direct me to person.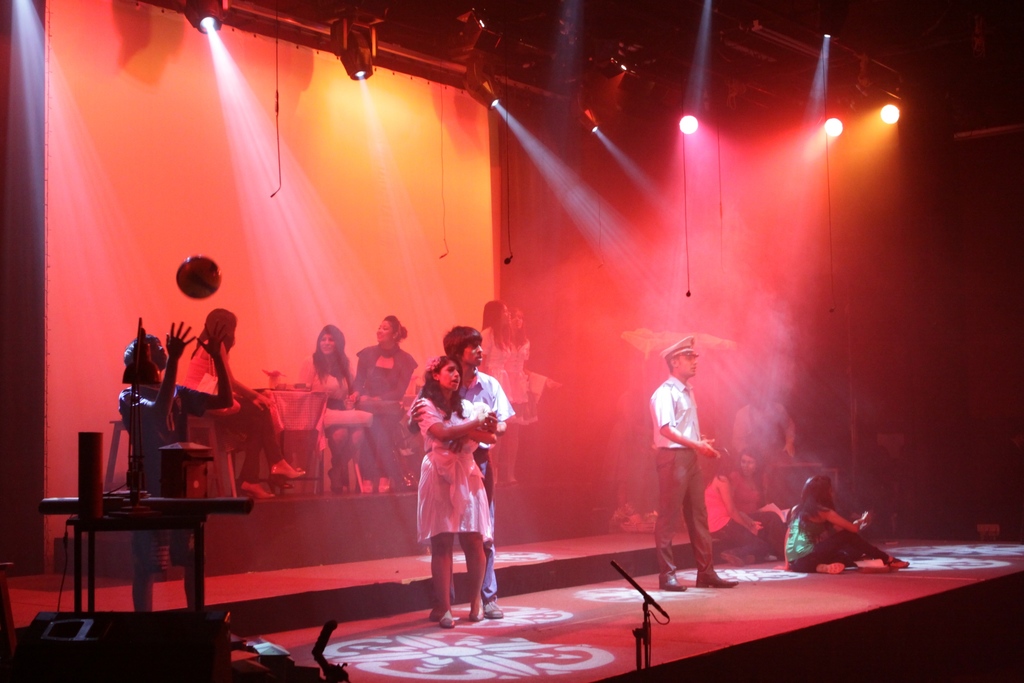
Direction: <bbox>113, 329, 227, 614</bbox>.
